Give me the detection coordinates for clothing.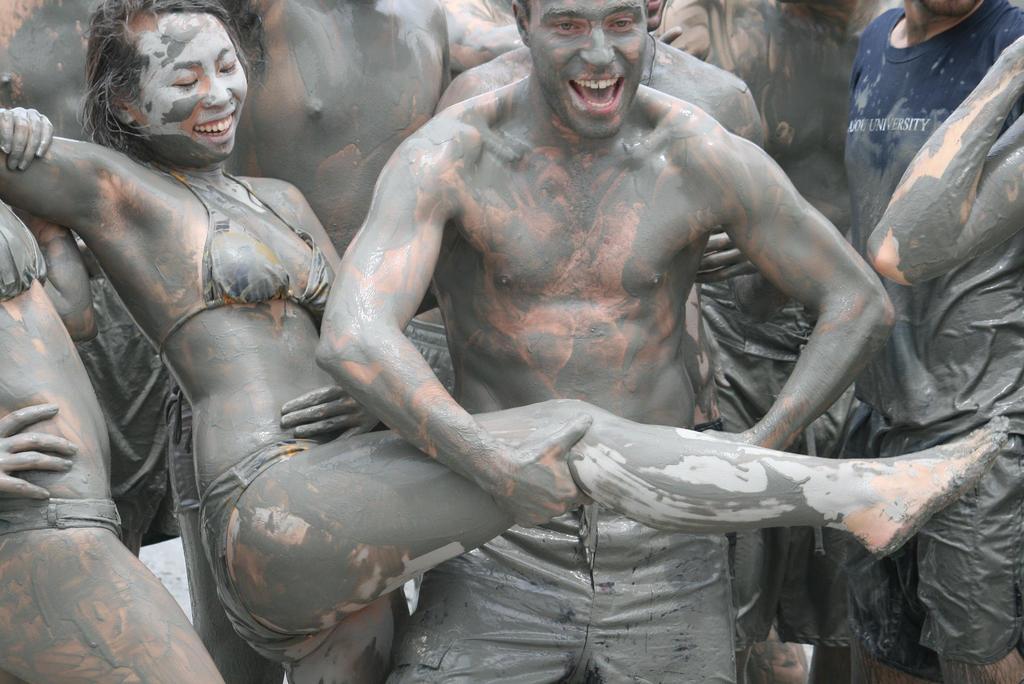
box(385, 506, 733, 683).
